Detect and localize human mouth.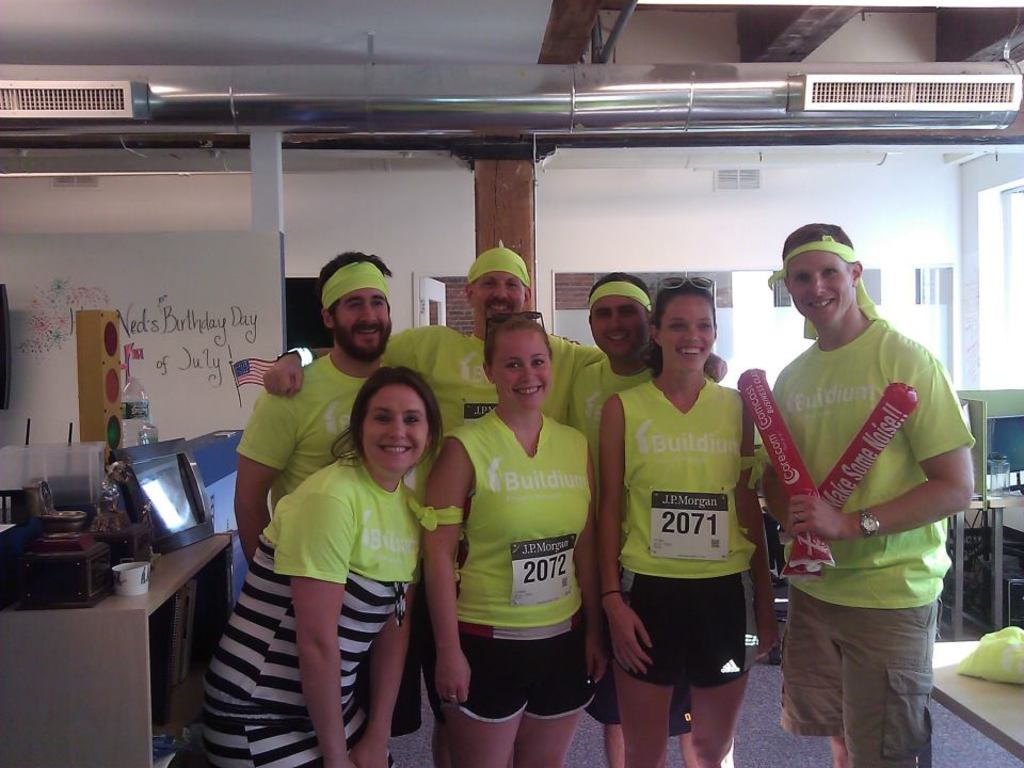
Localized at x1=608, y1=333, x2=628, y2=353.
